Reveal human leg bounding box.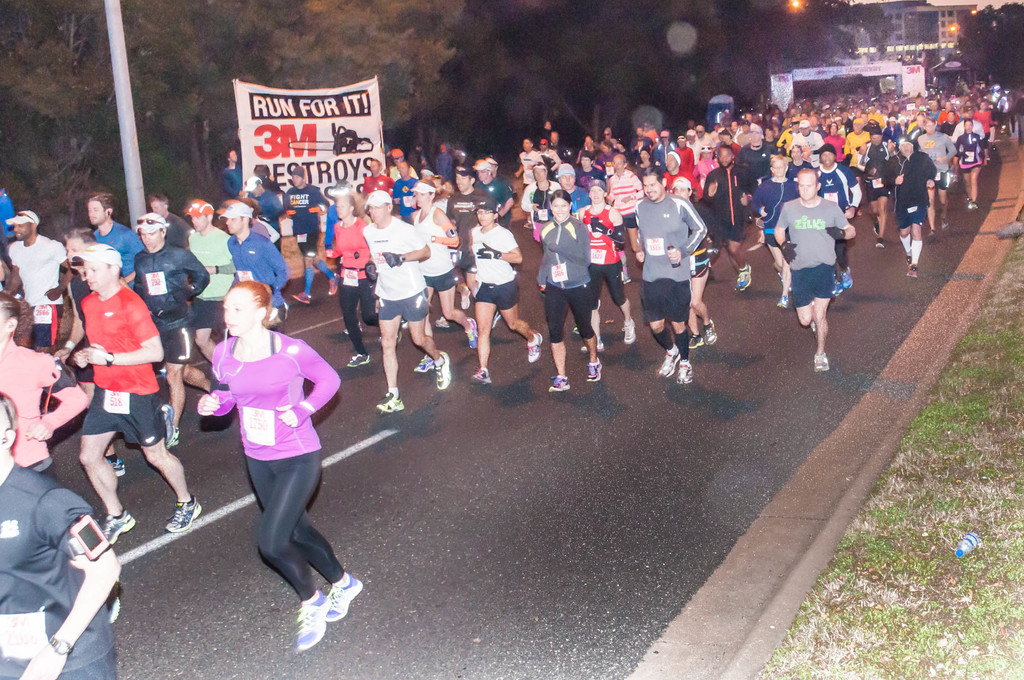
Revealed: 318,261,333,303.
